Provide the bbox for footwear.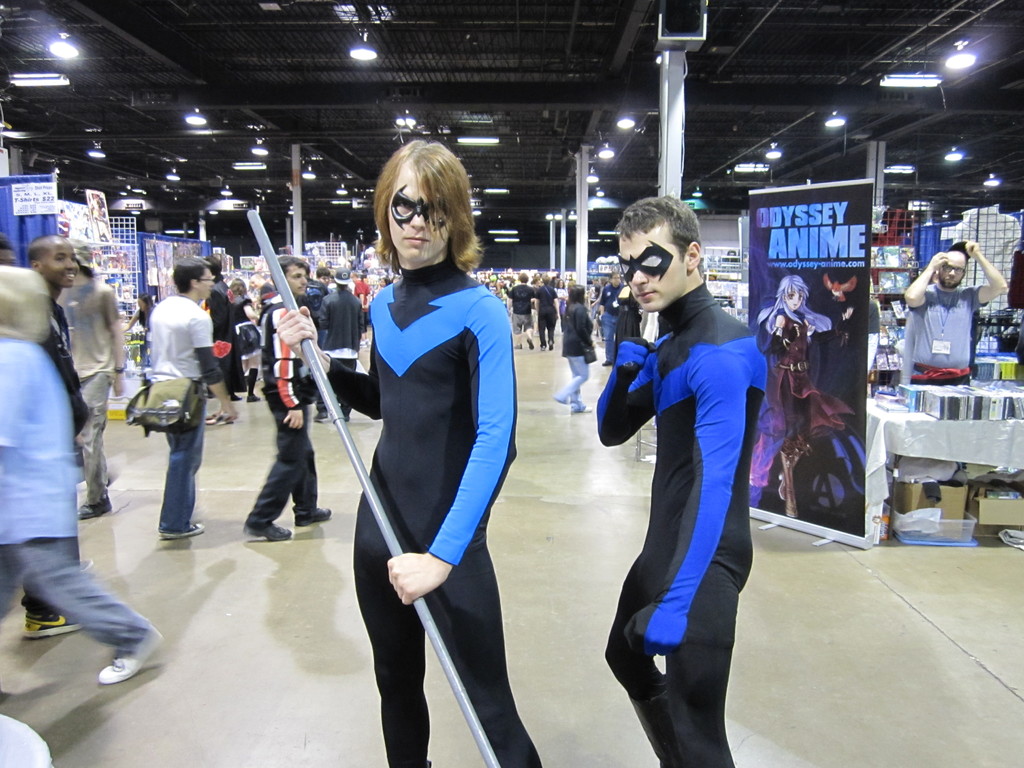
pyautogui.locateOnScreen(161, 524, 210, 540).
